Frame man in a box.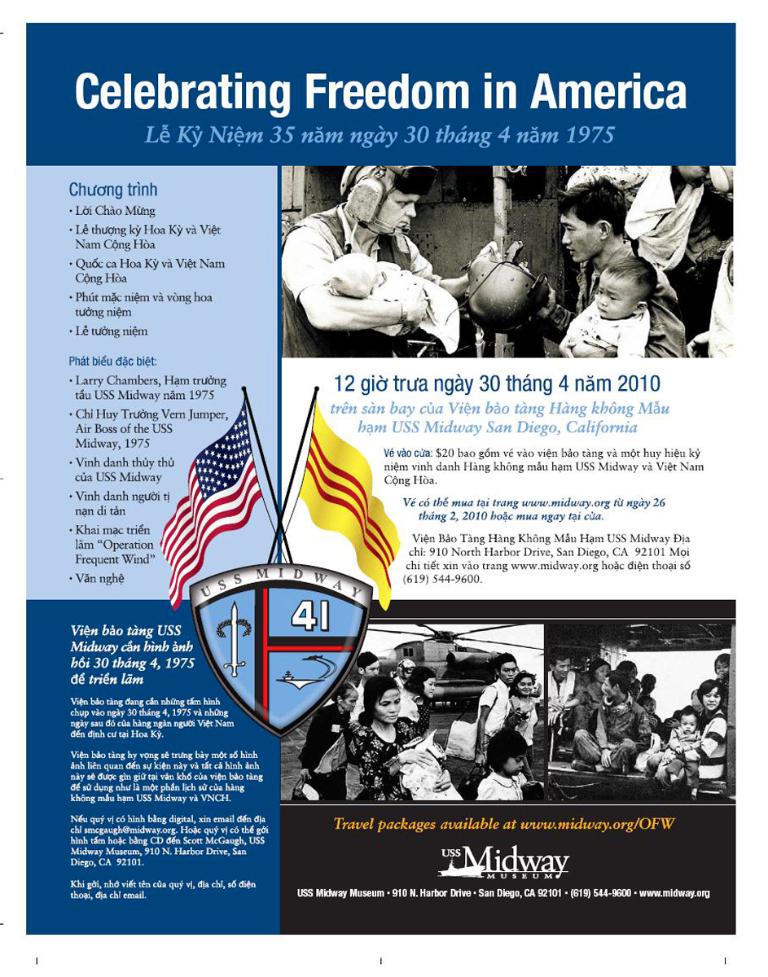
x1=643 y1=673 x2=660 y2=715.
